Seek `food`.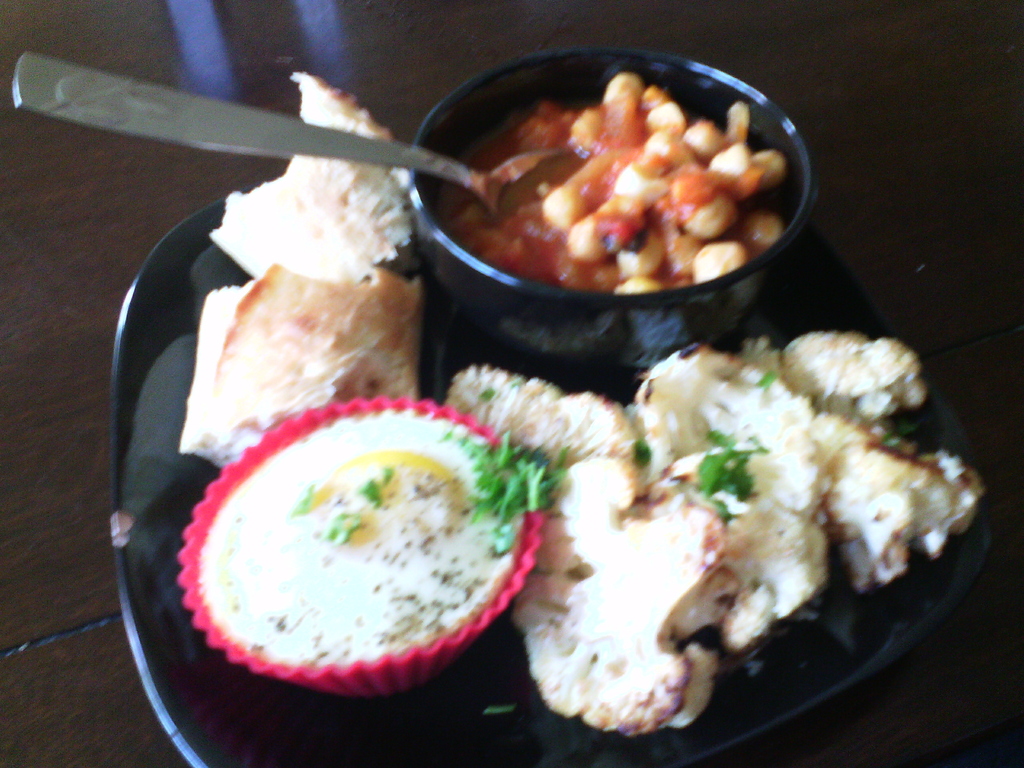
(784, 331, 924, 428).
